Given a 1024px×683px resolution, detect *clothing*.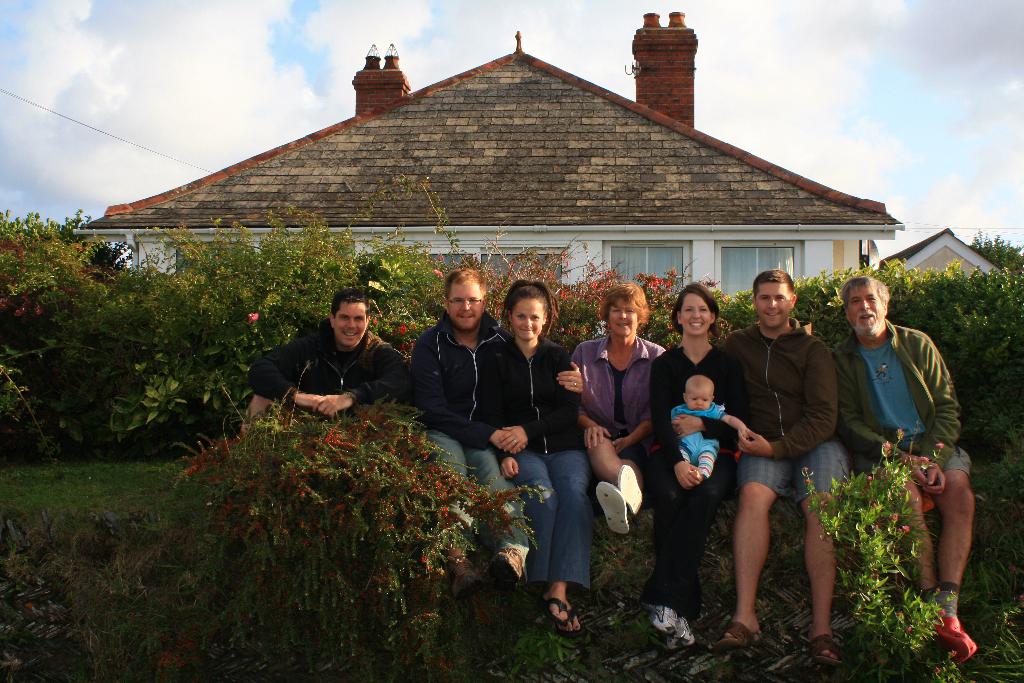
region(575, 338, 689, 613).
